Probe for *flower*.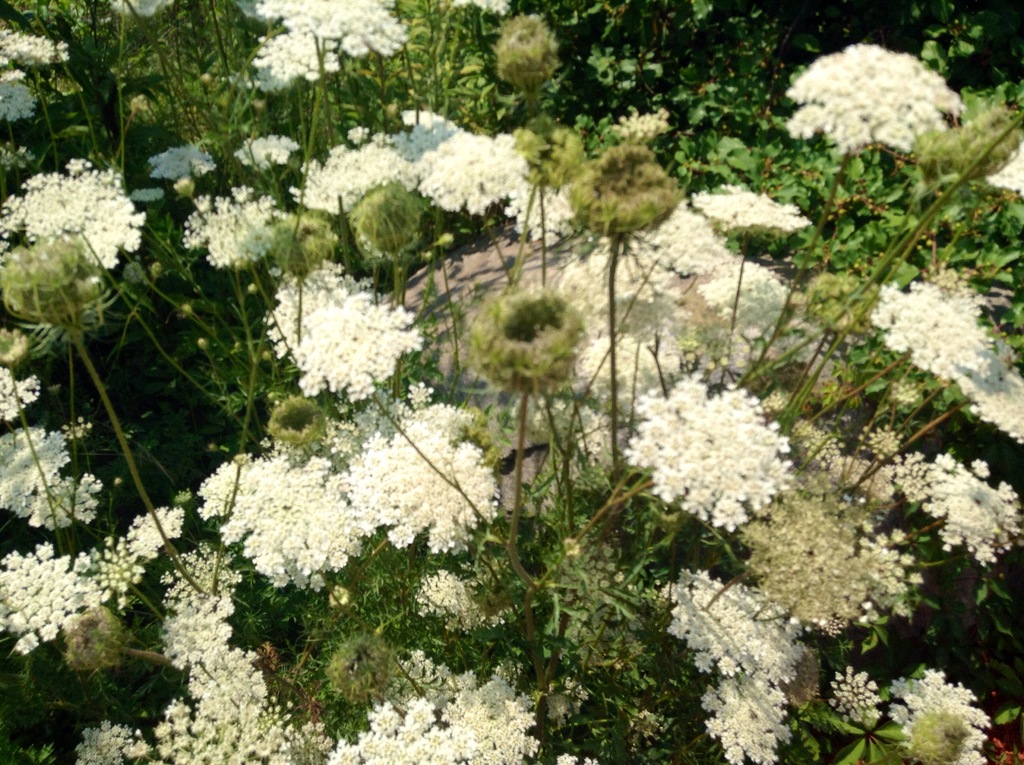
Probe result: x1=787, y1=40, x2=980, y2=159.
